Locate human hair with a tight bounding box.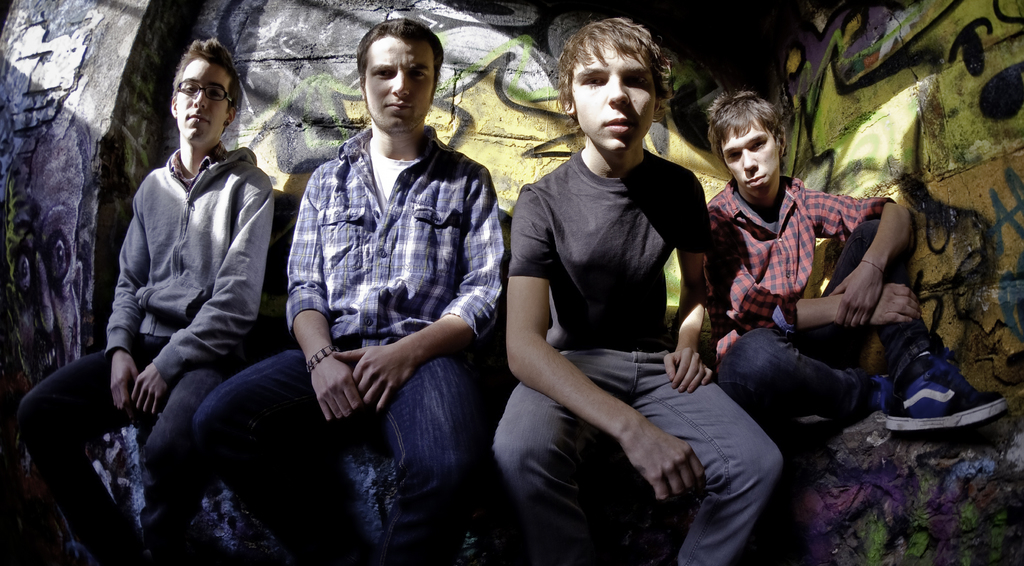
locate(170, 38, 245, 136).
